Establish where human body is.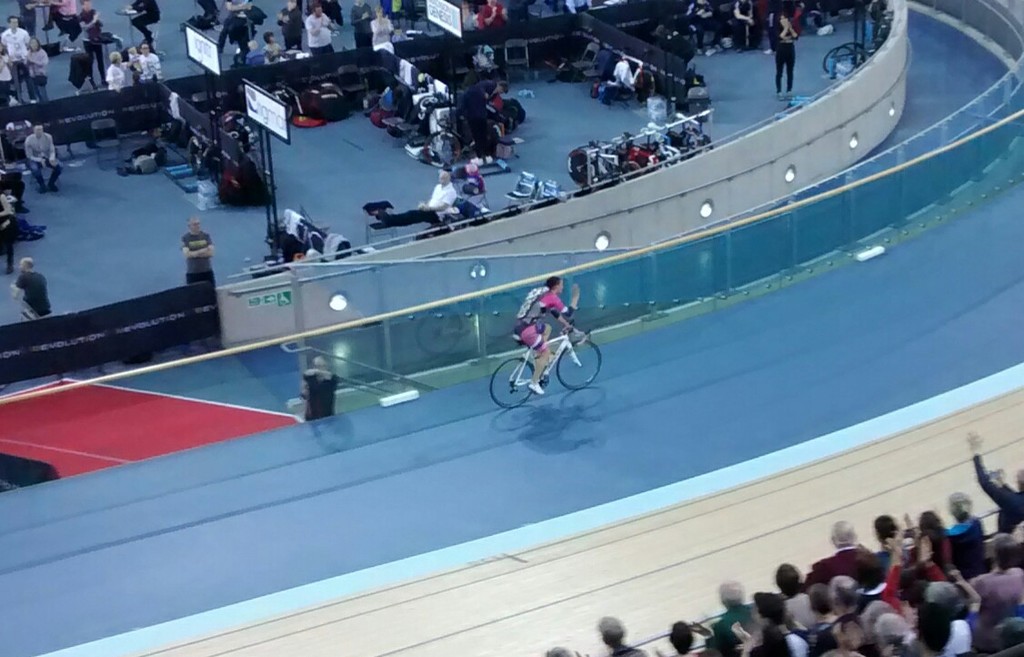
Established at pyautogui.locateOnScreen(350, 5, 373, 50).
